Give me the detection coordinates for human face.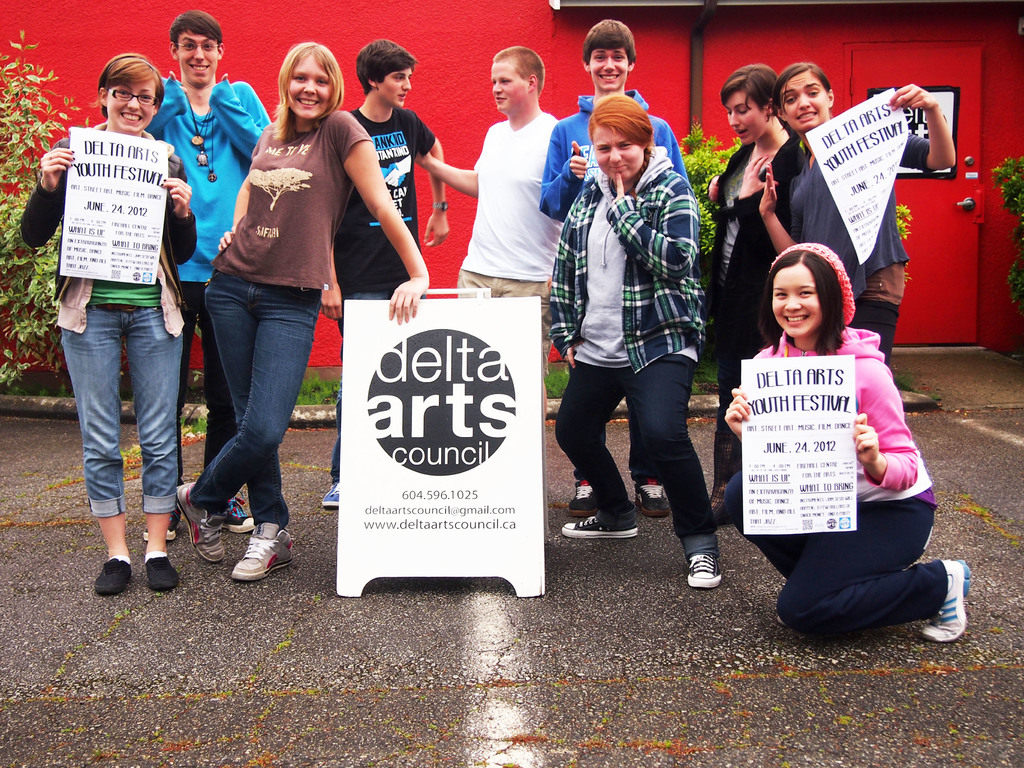
596 128 642 181.
